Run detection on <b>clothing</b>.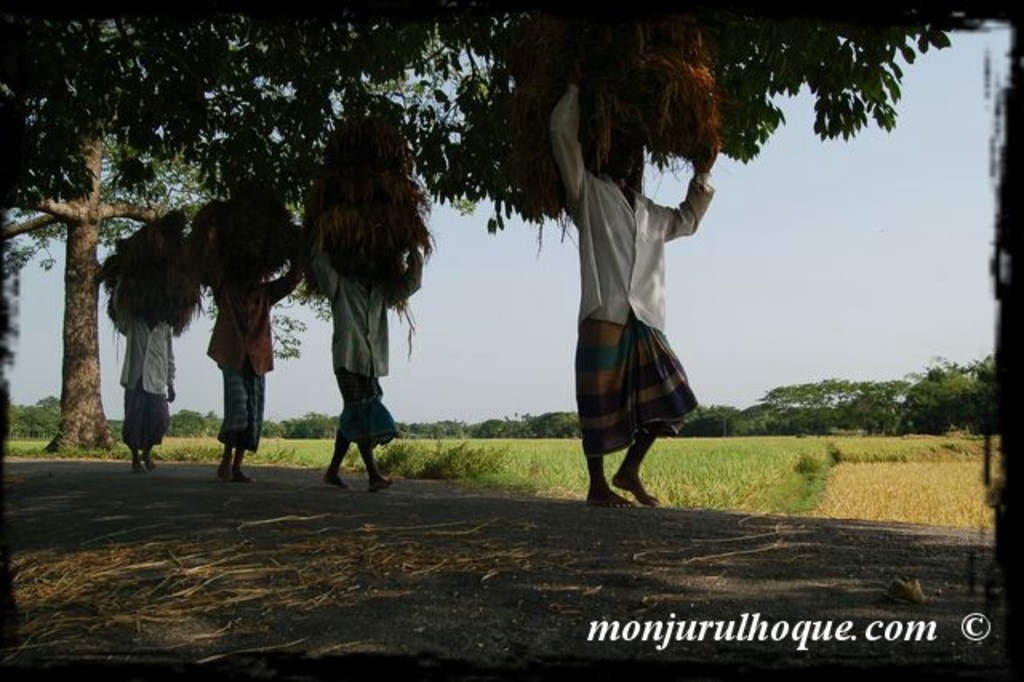
Result: select_region(317, 234, 424, 445).
